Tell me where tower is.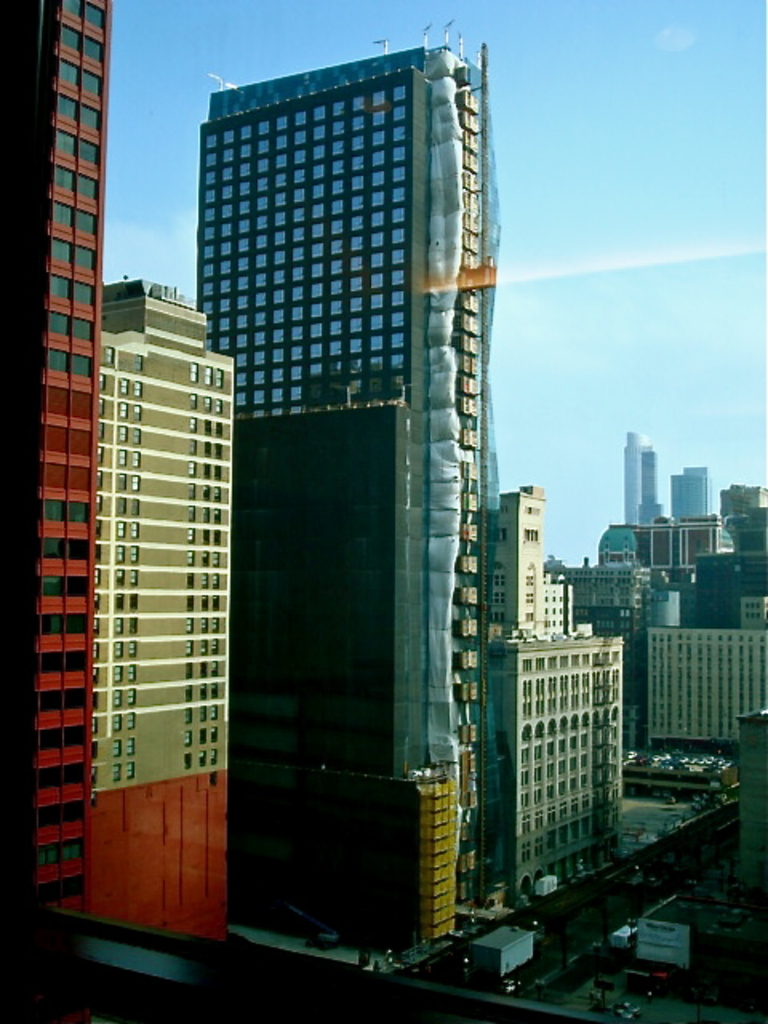
tower is at 0 0 120 909.
